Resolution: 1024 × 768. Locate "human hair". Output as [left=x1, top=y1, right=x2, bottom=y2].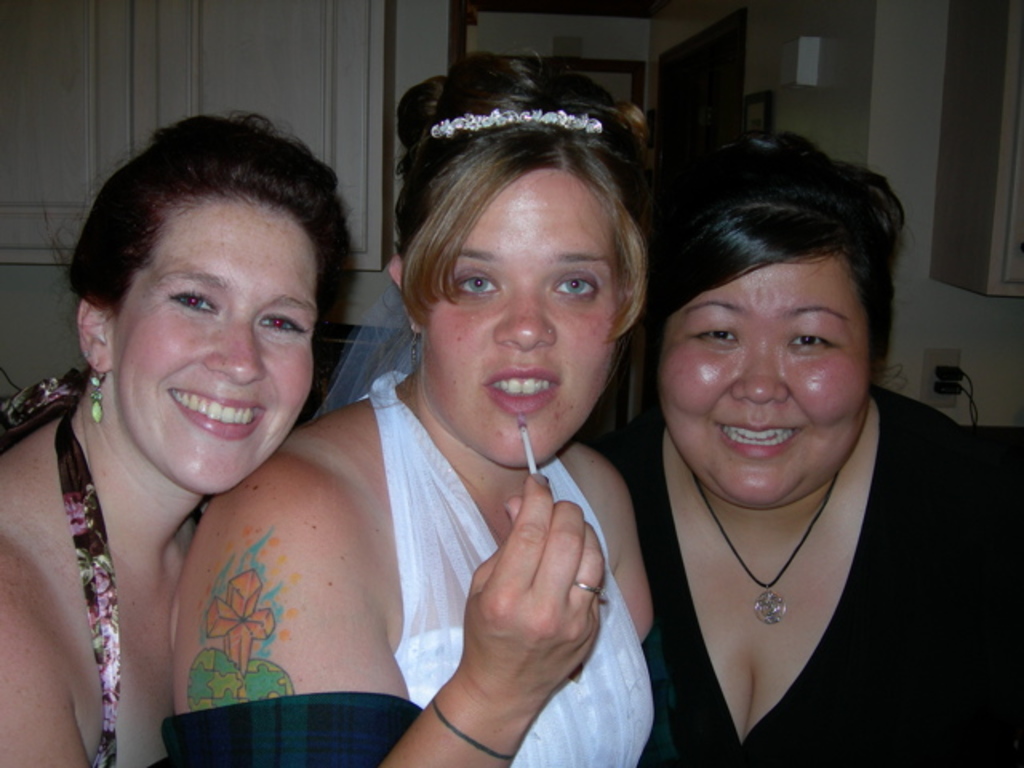
[left=648, top=115, right=912, bottom=406].
